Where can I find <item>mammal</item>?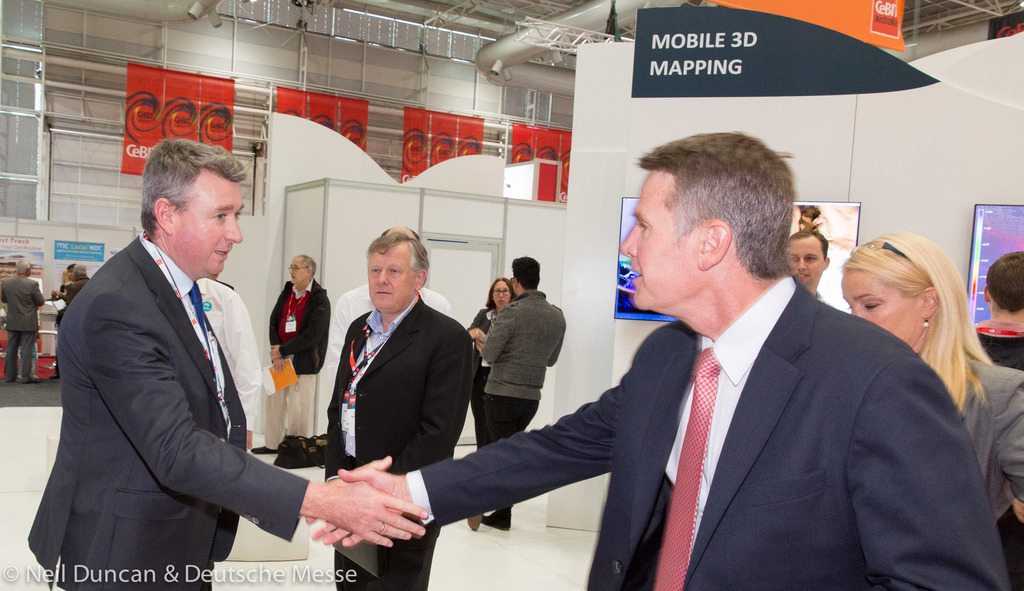
You can find it at {"left": 975, "top": 248, "right": 1021, "bottom": 348}.
